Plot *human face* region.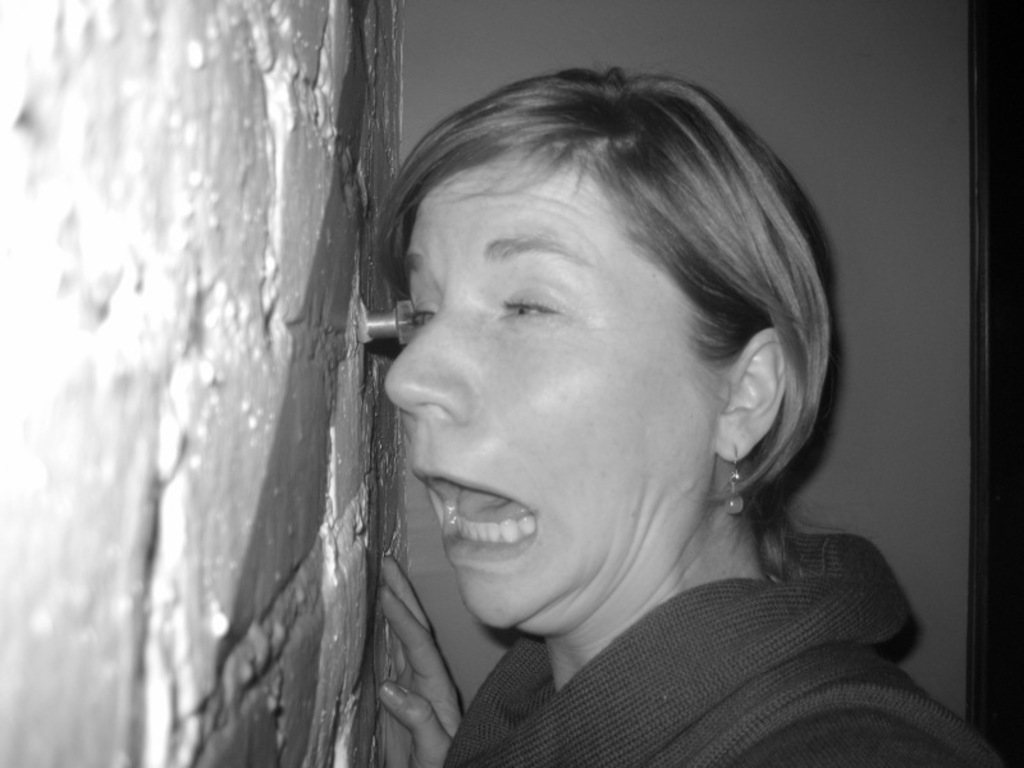
Plotted at pyautogui.locateOnScreen(385, 165, 710, 640).
